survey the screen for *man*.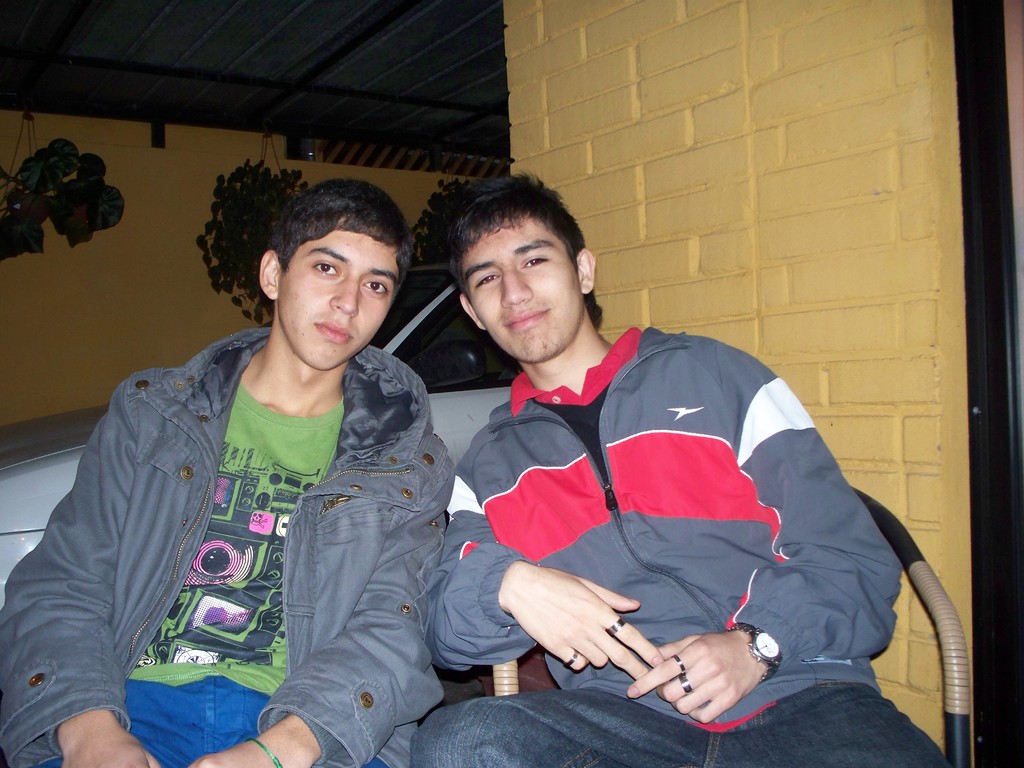
Survey found: bbox(0, 178, 458, 767).
